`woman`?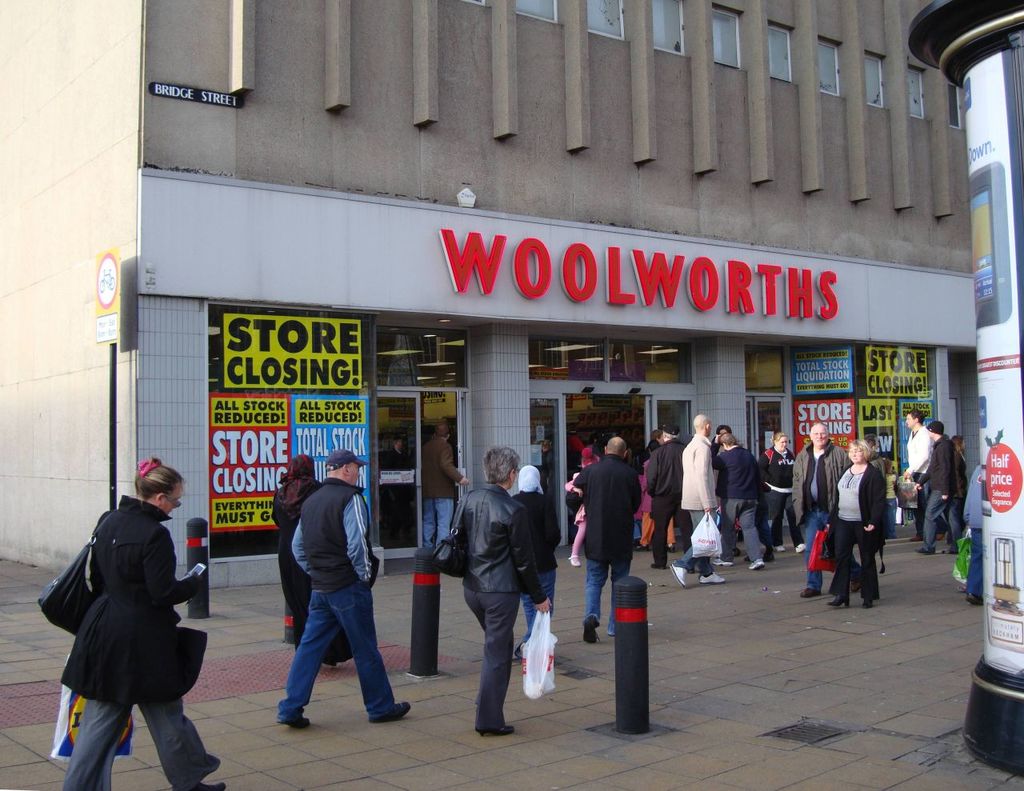
(59, 455, 223, 790)
